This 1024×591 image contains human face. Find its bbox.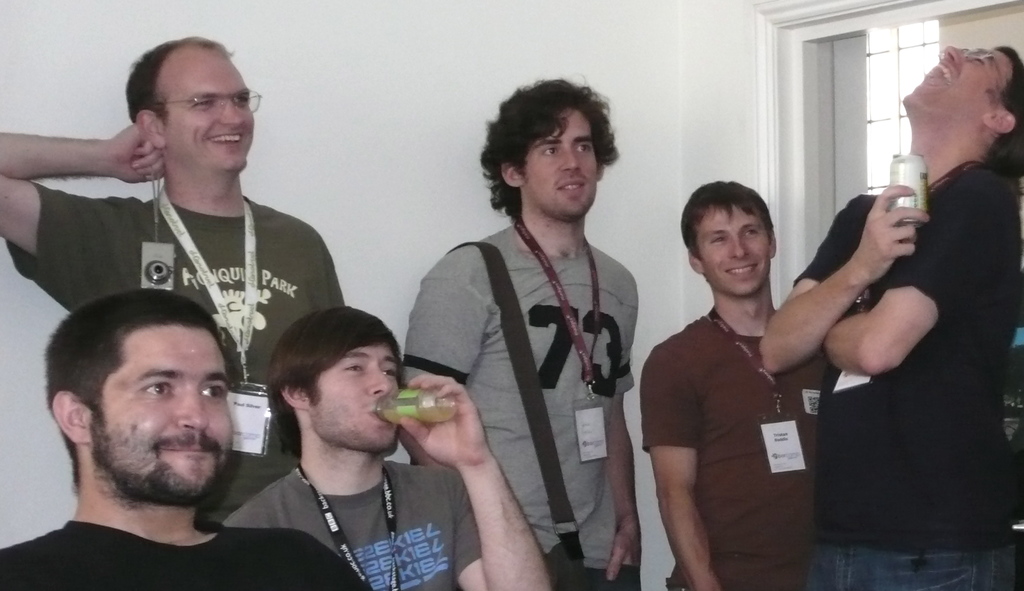
x1=164 y1=58 x2=258 y2=170.
